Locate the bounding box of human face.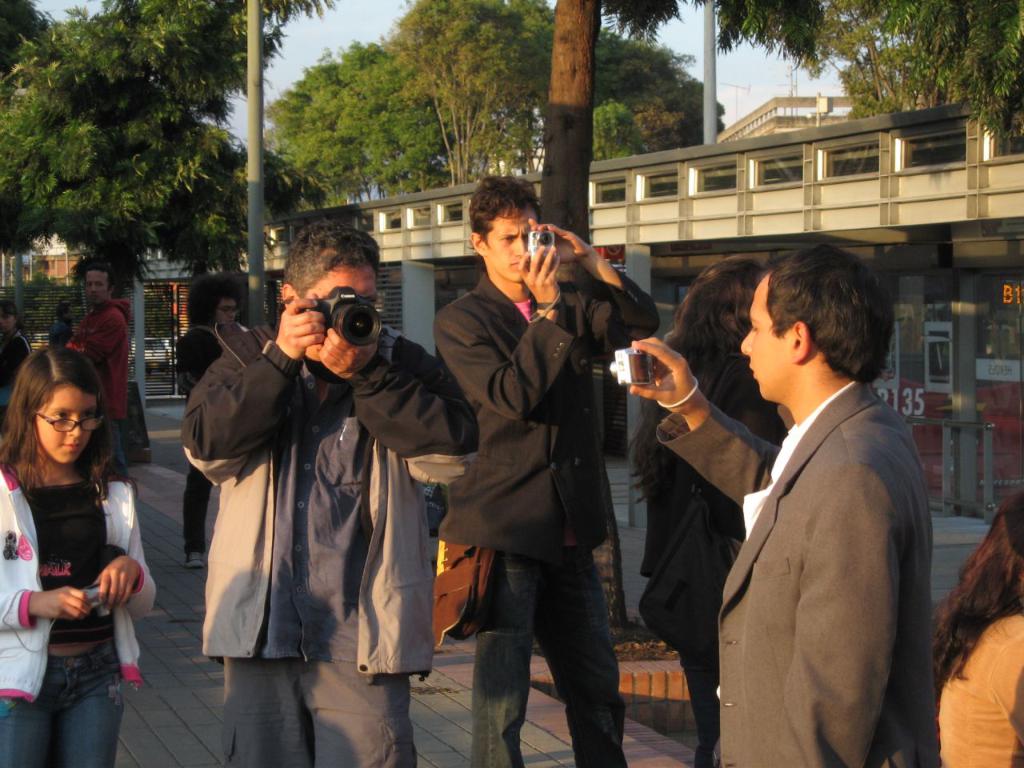
Bounding box: region(742, 274, 800, 402).
